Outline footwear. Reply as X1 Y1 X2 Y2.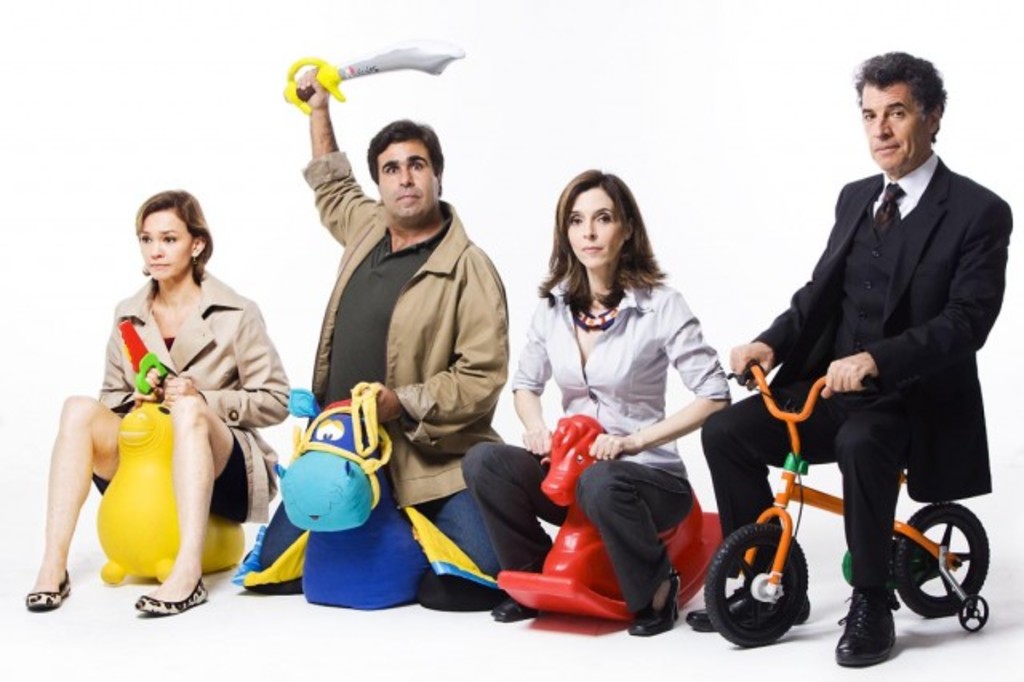
491 597 546 621.
